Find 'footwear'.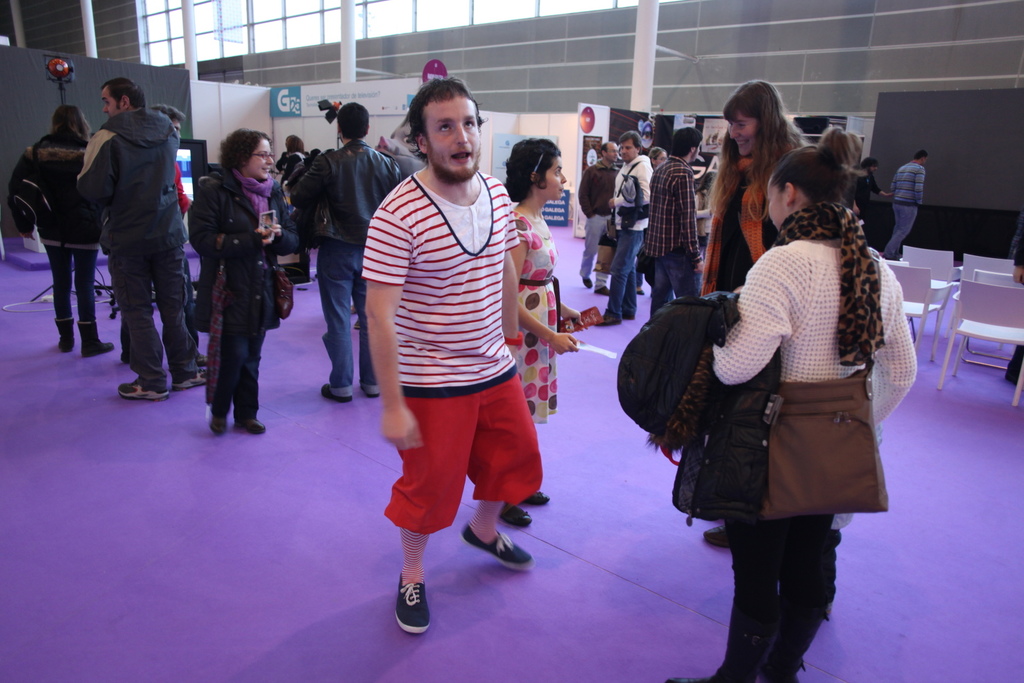
<bbox>57, 313, 76, 351</bbox>.
